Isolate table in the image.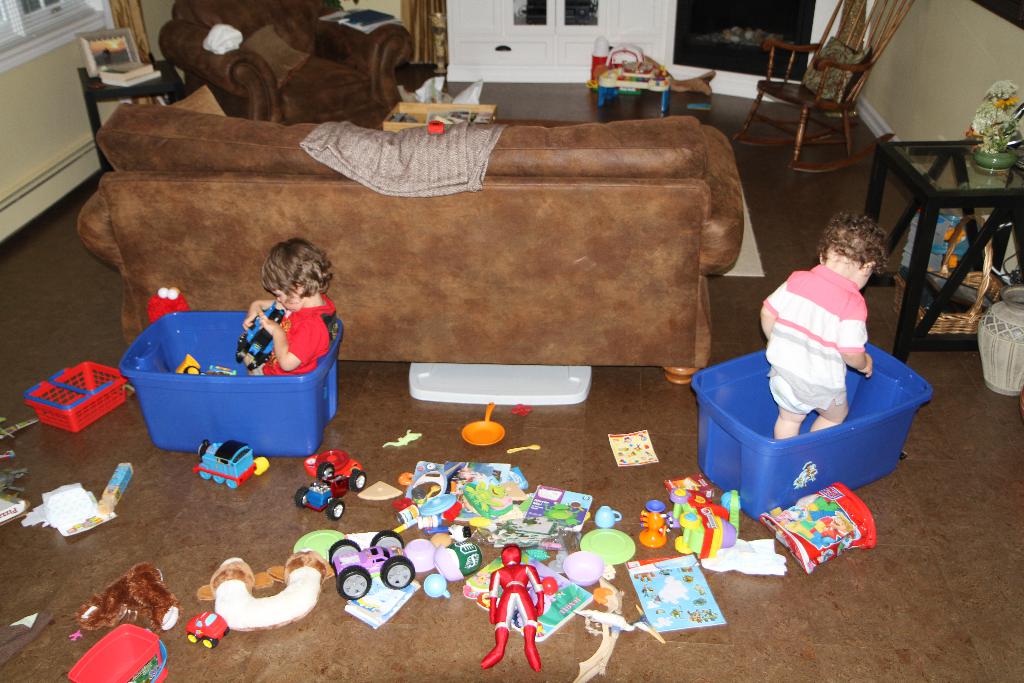
Isolated region: [860,131,1023,362].
